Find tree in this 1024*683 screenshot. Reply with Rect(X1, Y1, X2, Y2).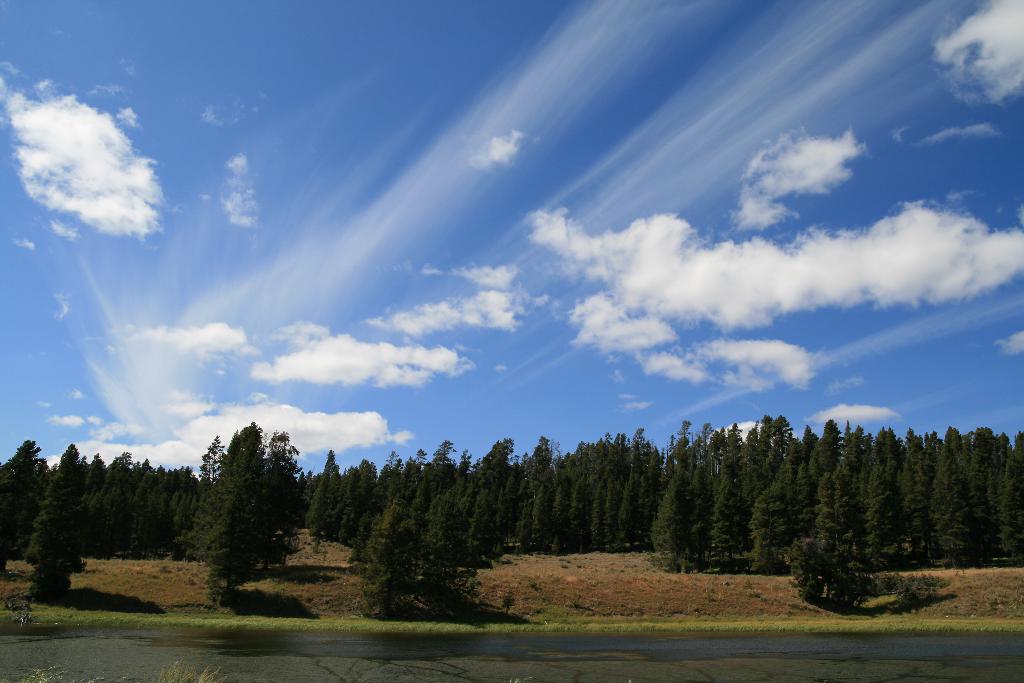
Rect(19, 441, 90, 609).
